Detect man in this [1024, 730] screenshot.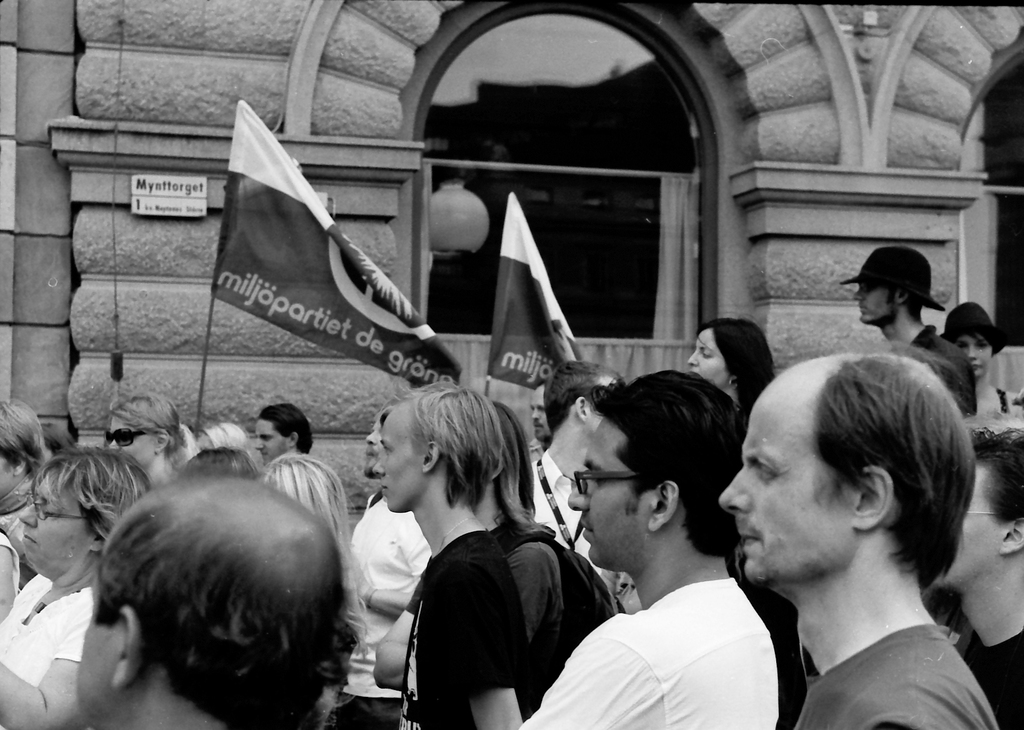
Detection: 543,379,820,729.
